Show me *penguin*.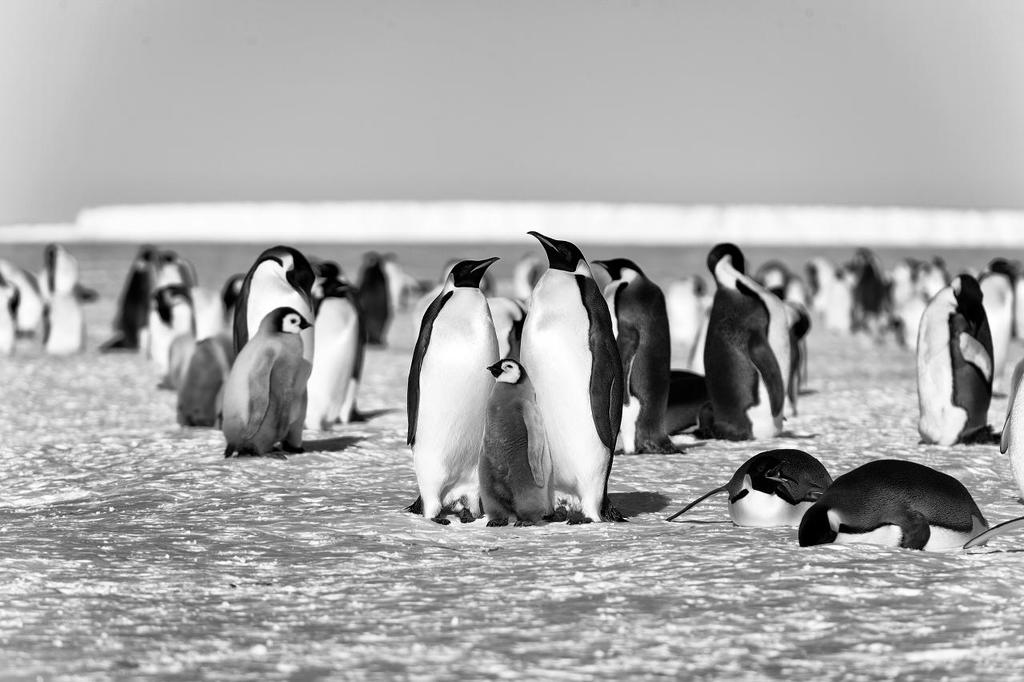
*penguin* is here: 691,243,790,450.
